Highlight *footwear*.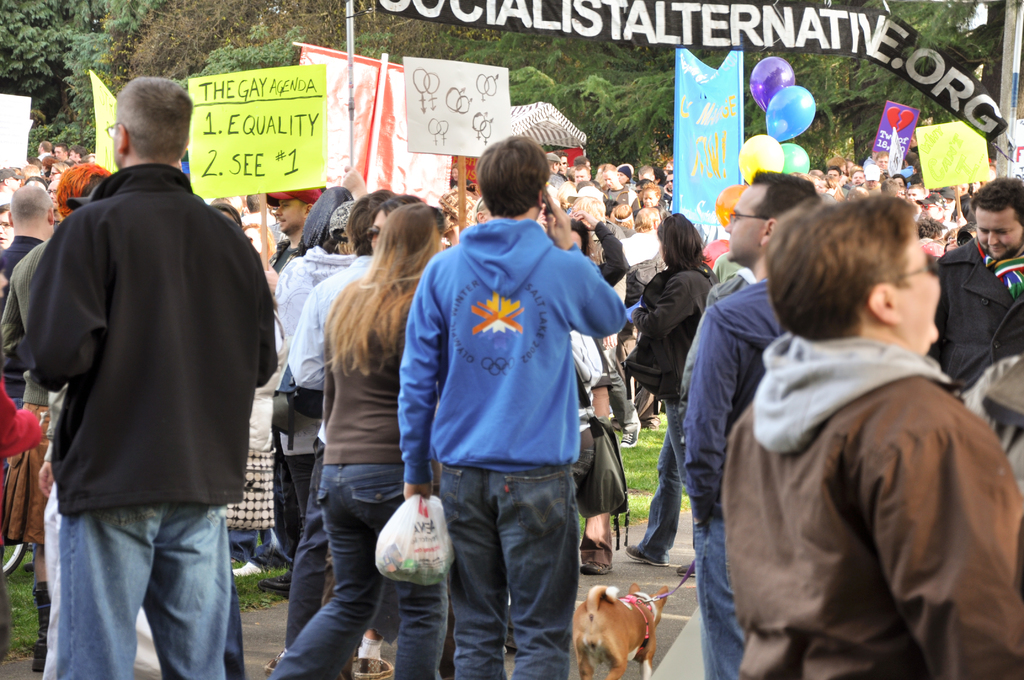
Highlighted region: bbox=[260, 572, 294, 596].
